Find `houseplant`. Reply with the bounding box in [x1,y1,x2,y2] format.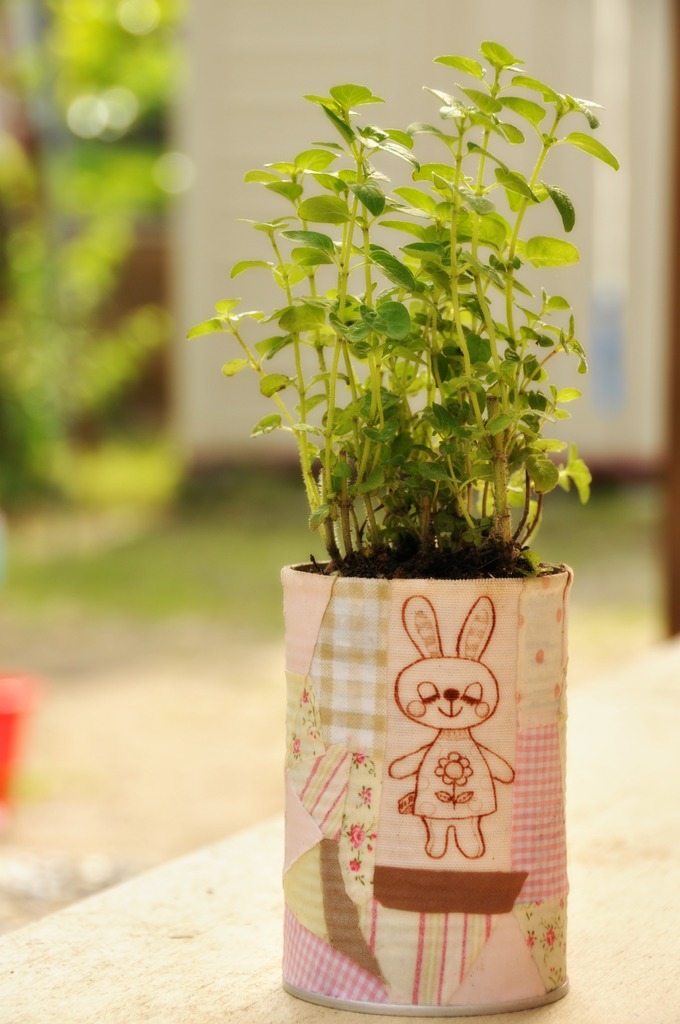
[188,45,618,1004].
